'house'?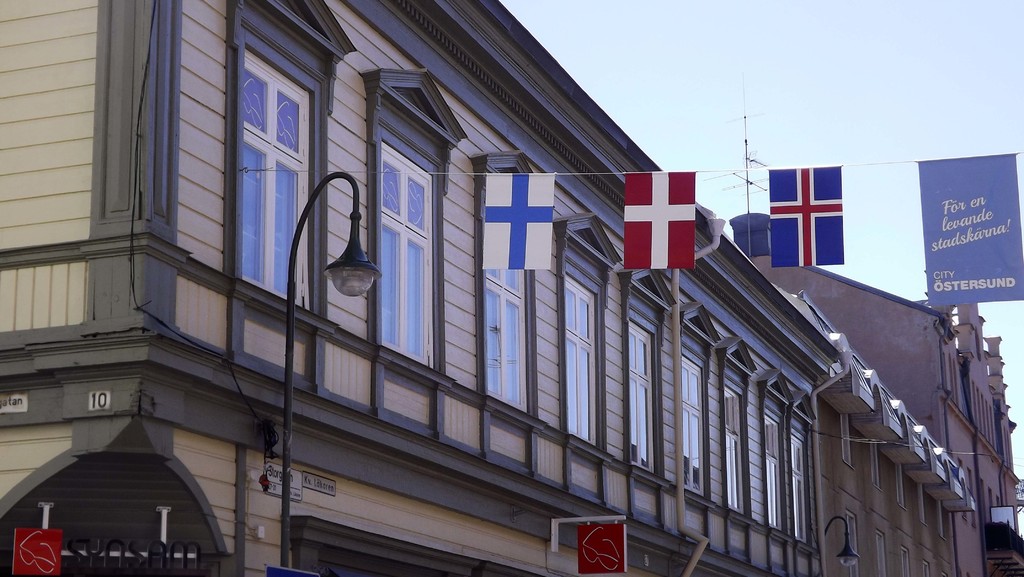
0,0,849,576
